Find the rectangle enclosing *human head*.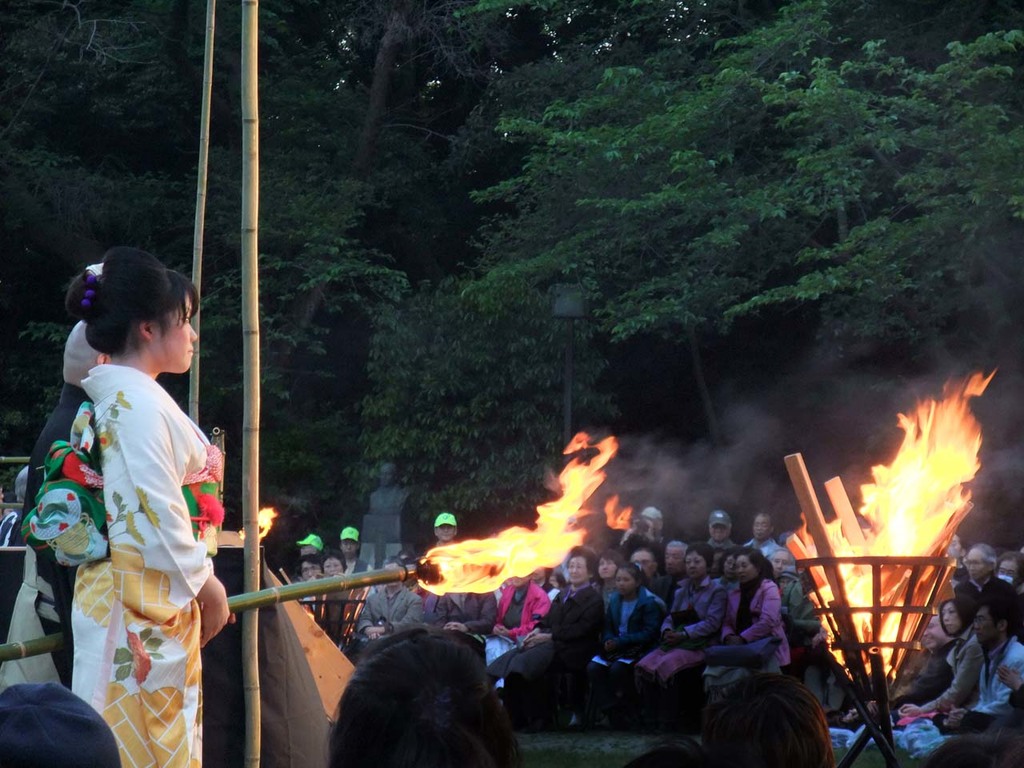
locate(718, 549, 735, 579).
